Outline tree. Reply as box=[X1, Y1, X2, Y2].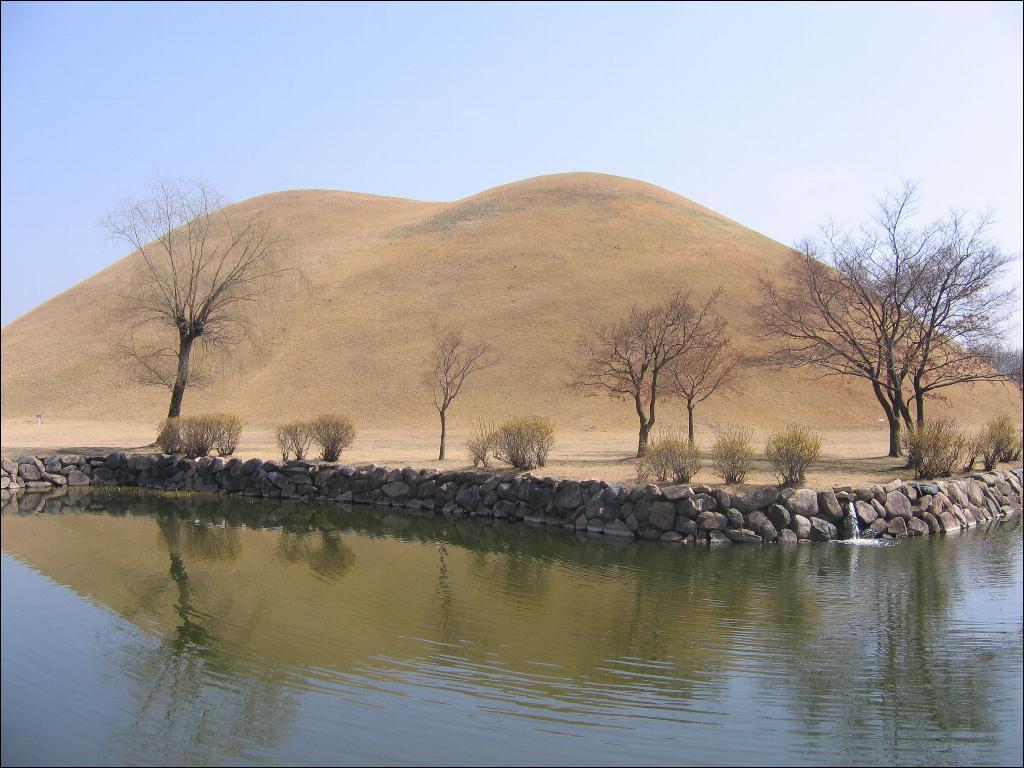
box=[728, 164, 1023, 492].
